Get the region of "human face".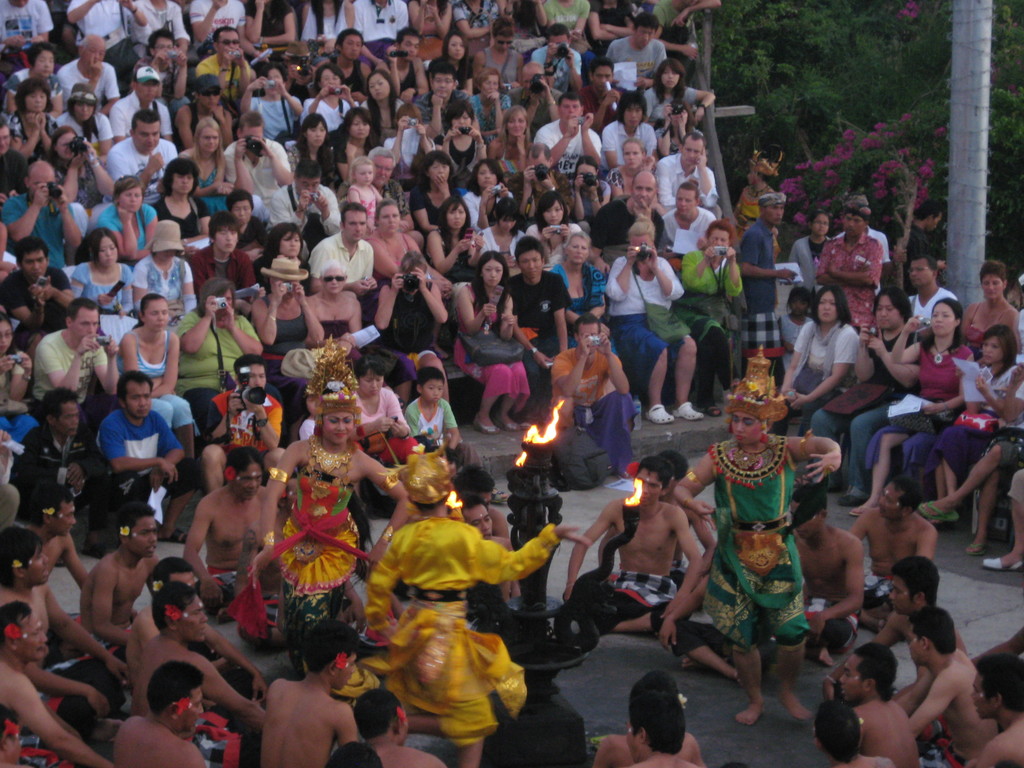
x1=369 y1=70 x2=389 y2=99.
